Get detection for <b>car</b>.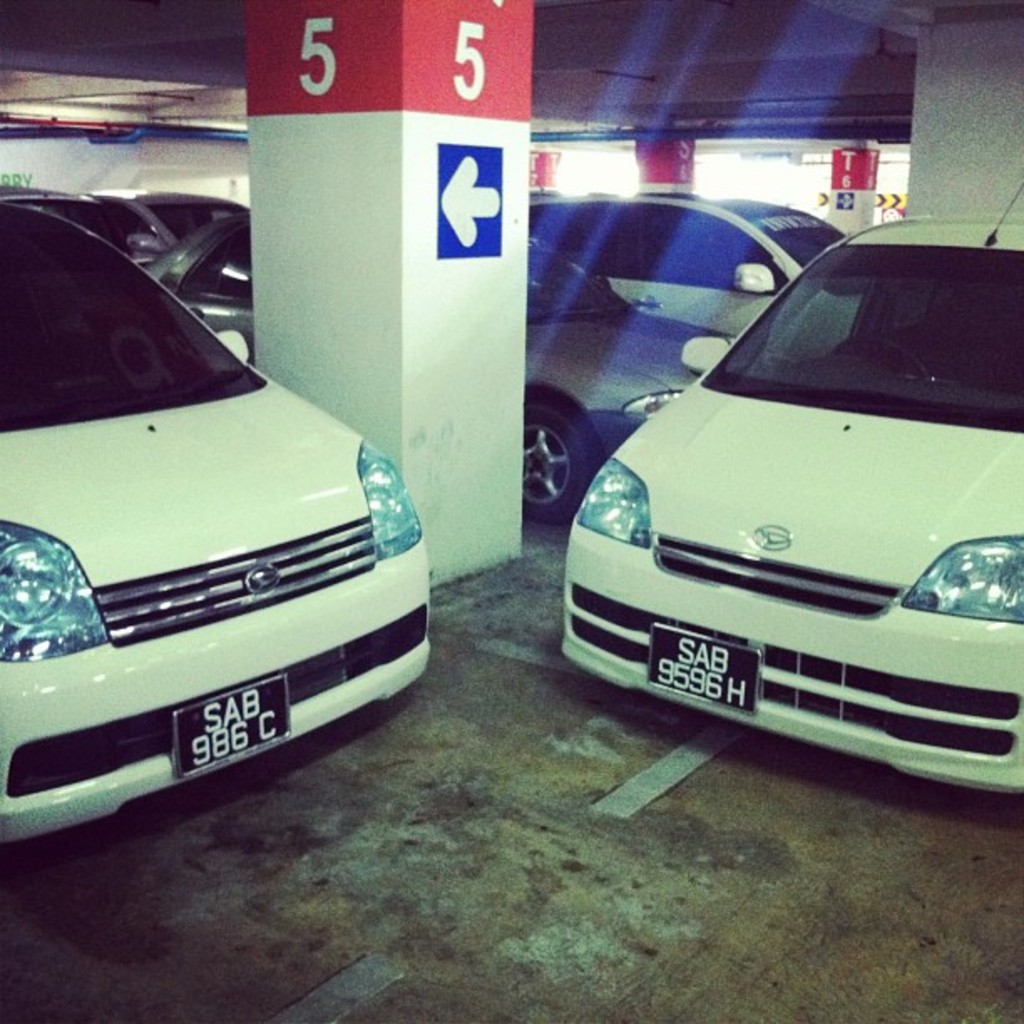
Detection: select_region(0, 192, 435, 843).
